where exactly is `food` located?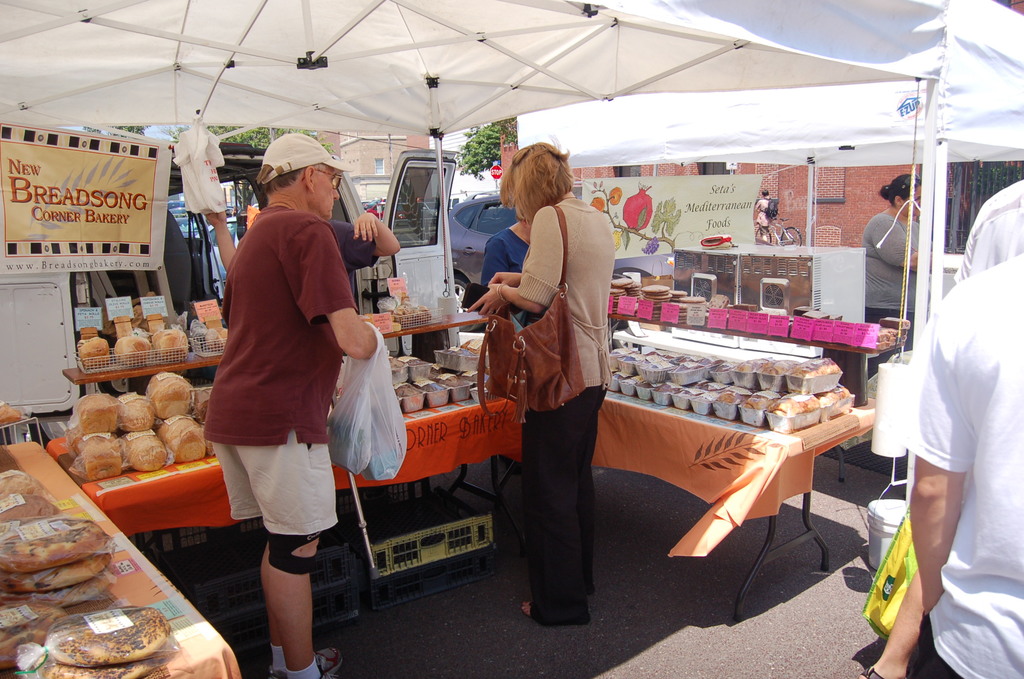
Its bounding box is {"x1": 422, "y1": 368, "x2": 451, "y2": 402}.
